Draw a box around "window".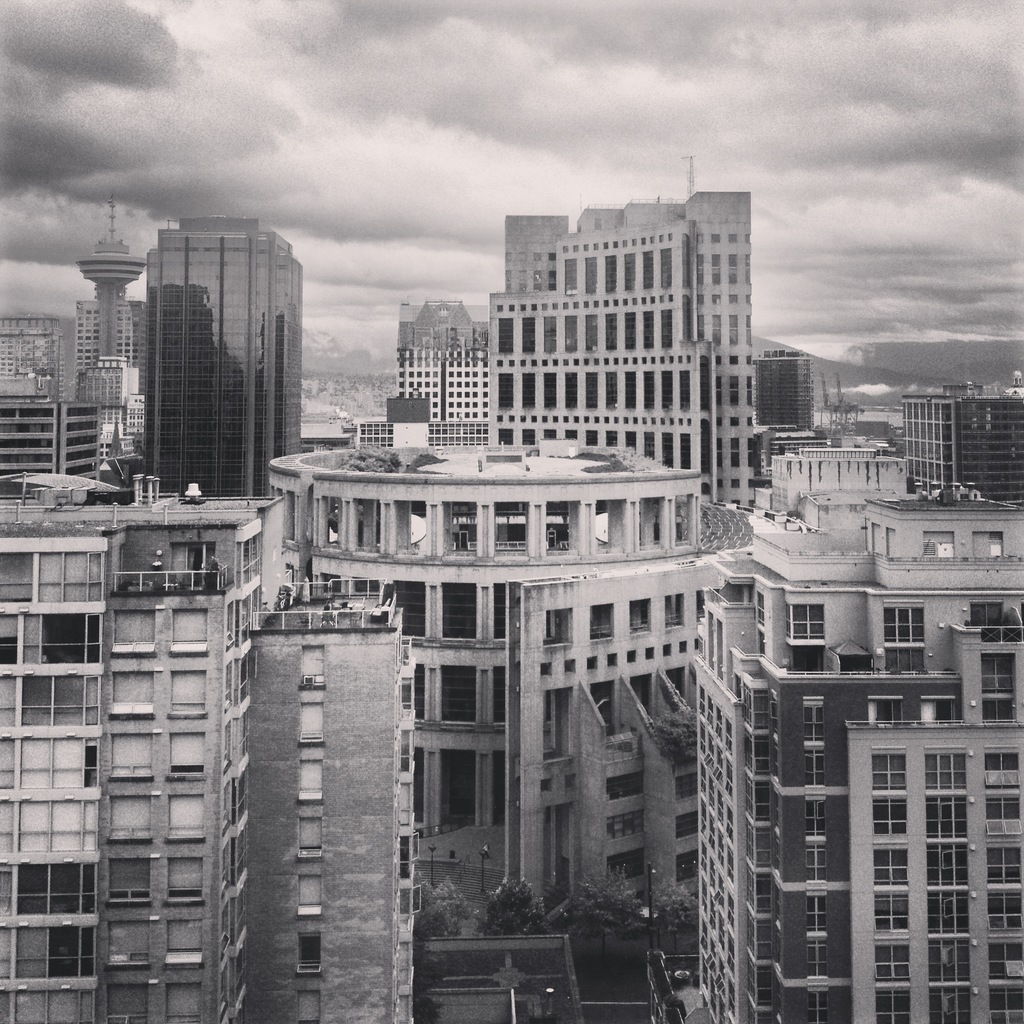
BBox(563, 262, 582, 292).
